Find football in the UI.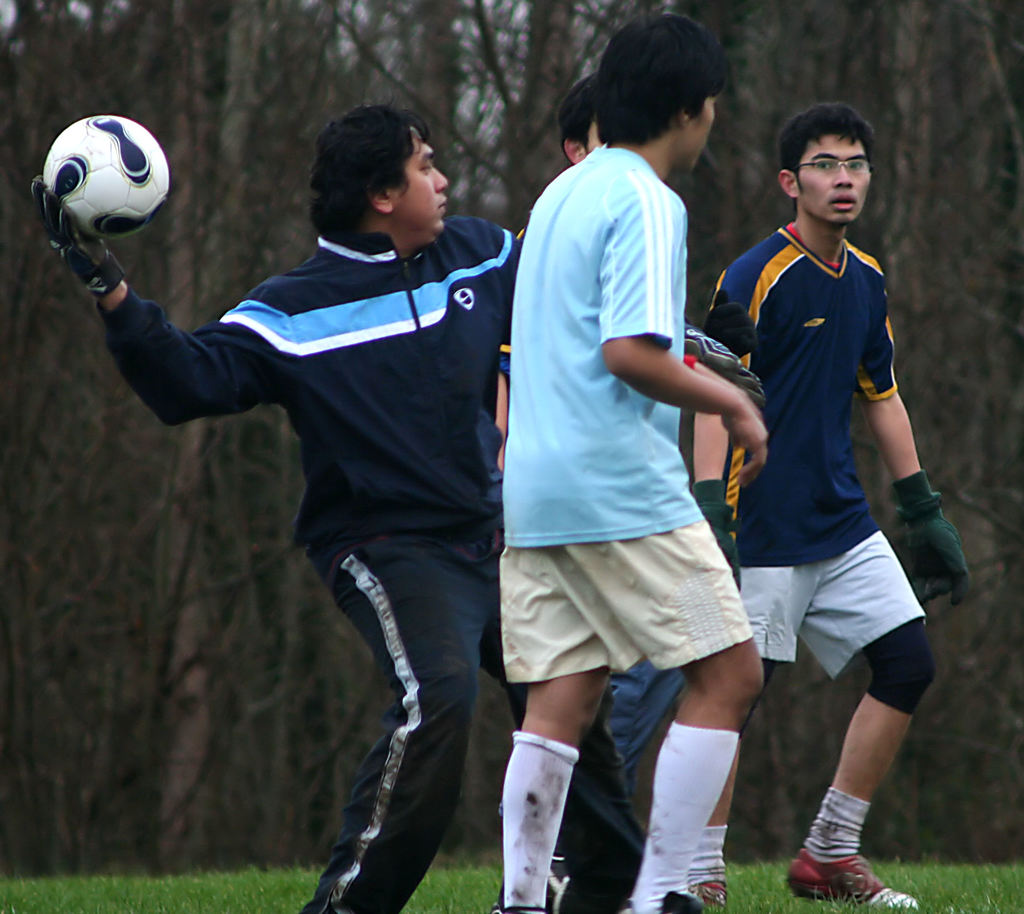
UI element at region(47, 111, 169, 241).
